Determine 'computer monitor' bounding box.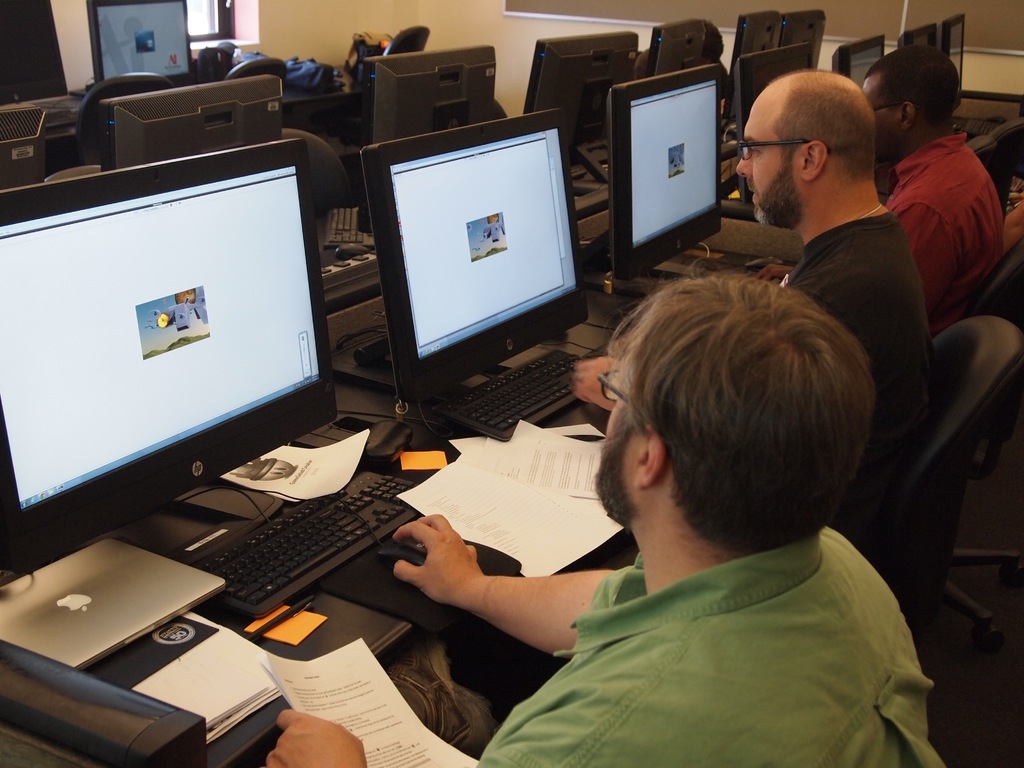
Determined: rect(356, 37, 504, 165).
